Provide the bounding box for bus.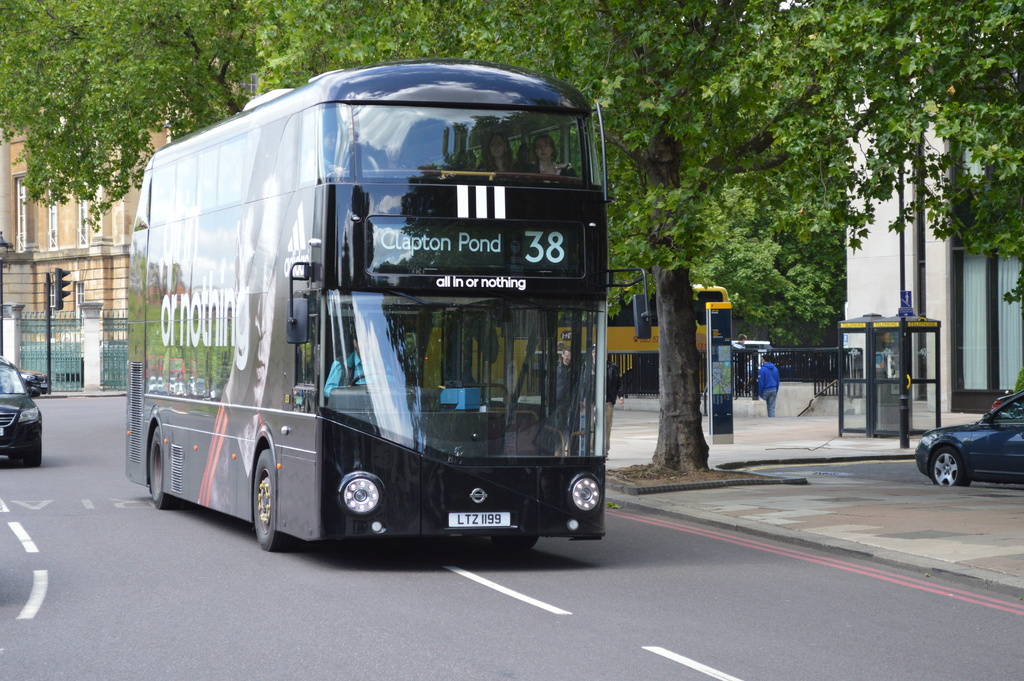
bbox(119, 52, 619, 554).
